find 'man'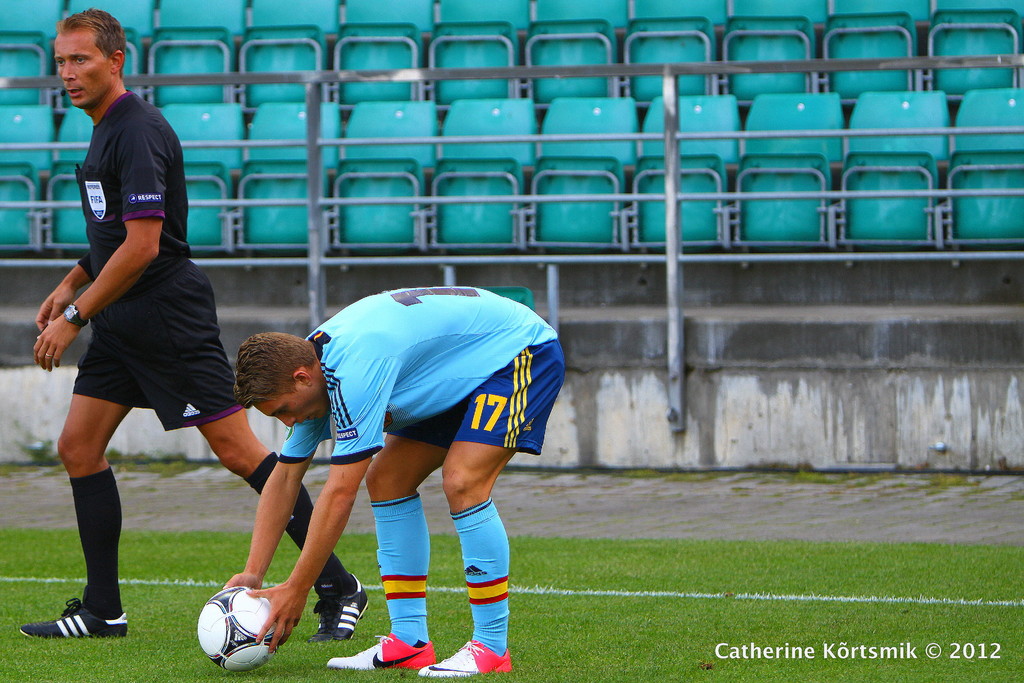
bbox=(259, 294, 568, 652)
